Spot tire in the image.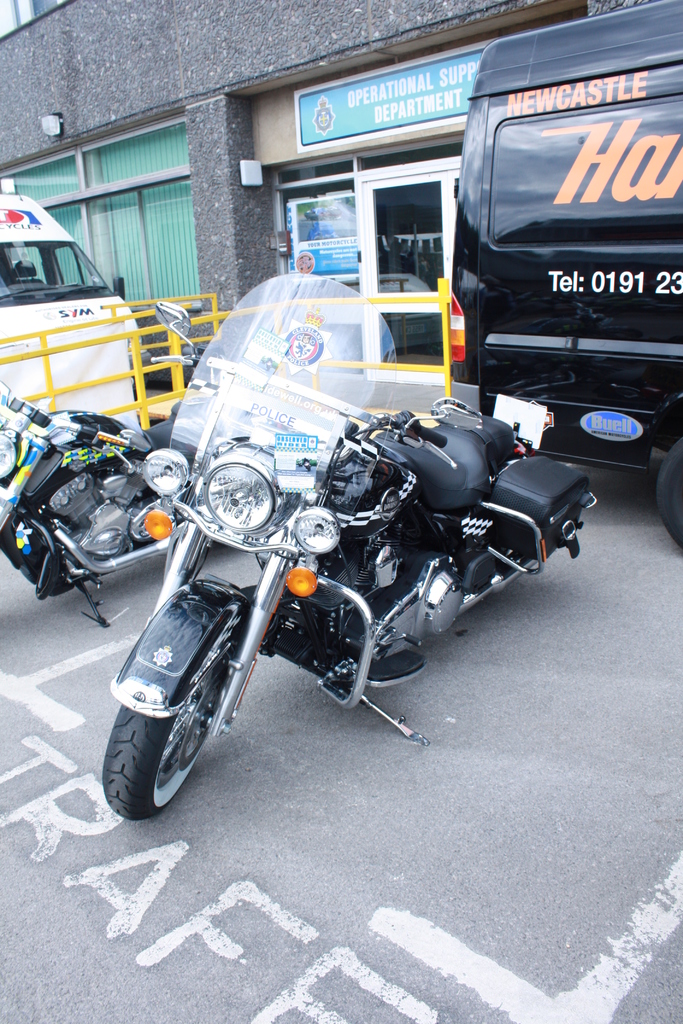
tire found at (left=652, top=442, right=682, bottom=556).
